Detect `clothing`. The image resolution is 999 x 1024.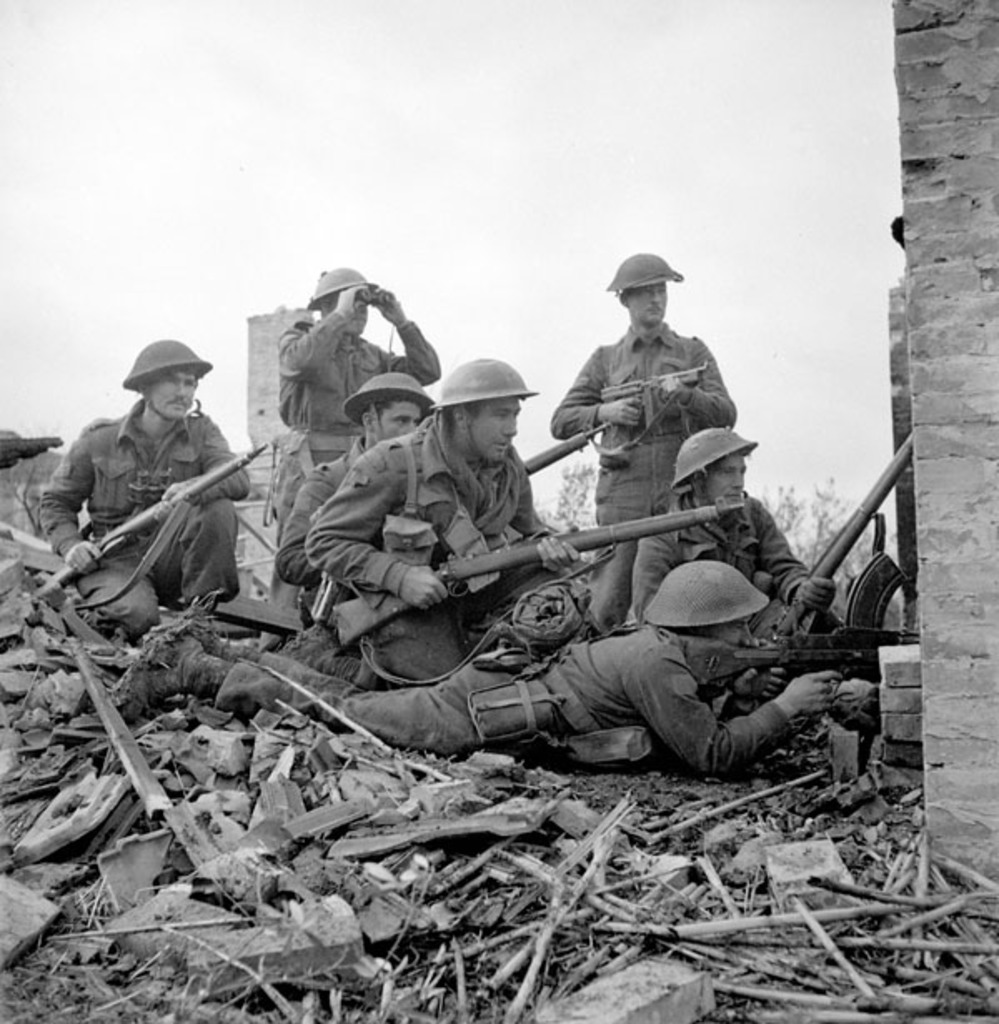
[276, 451, 386, 598].
